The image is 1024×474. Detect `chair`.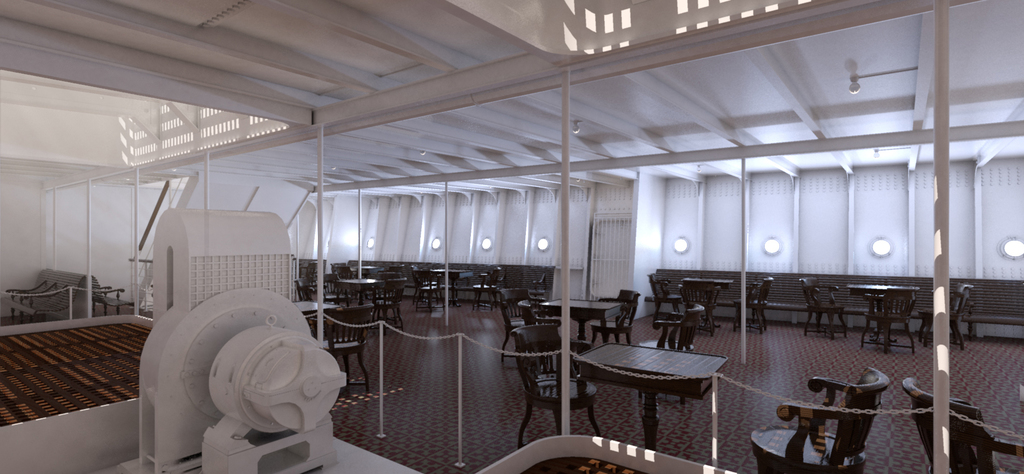
Detection: 590:286:646:345.
